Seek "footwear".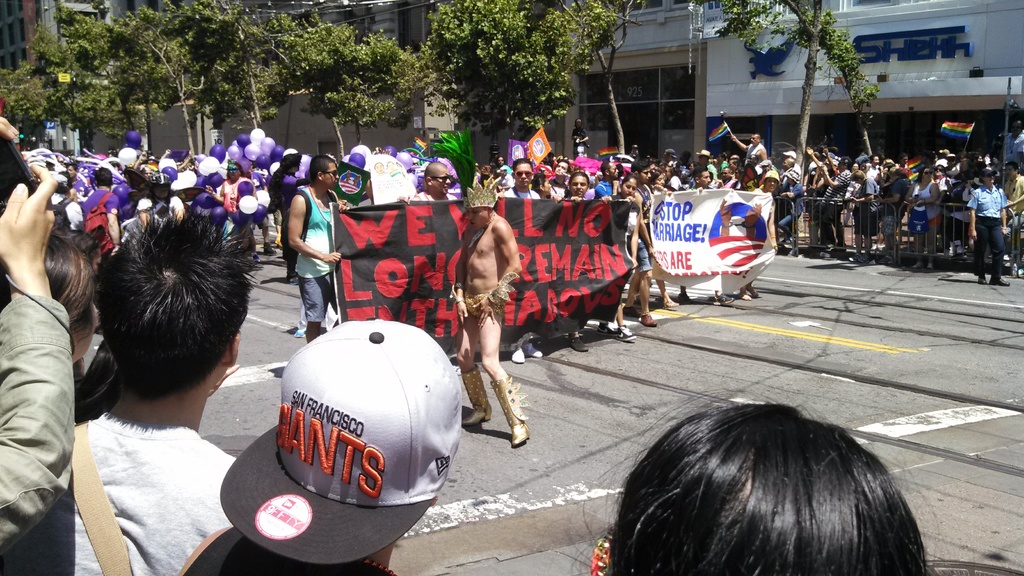
box(461, 369, 490, 424).
